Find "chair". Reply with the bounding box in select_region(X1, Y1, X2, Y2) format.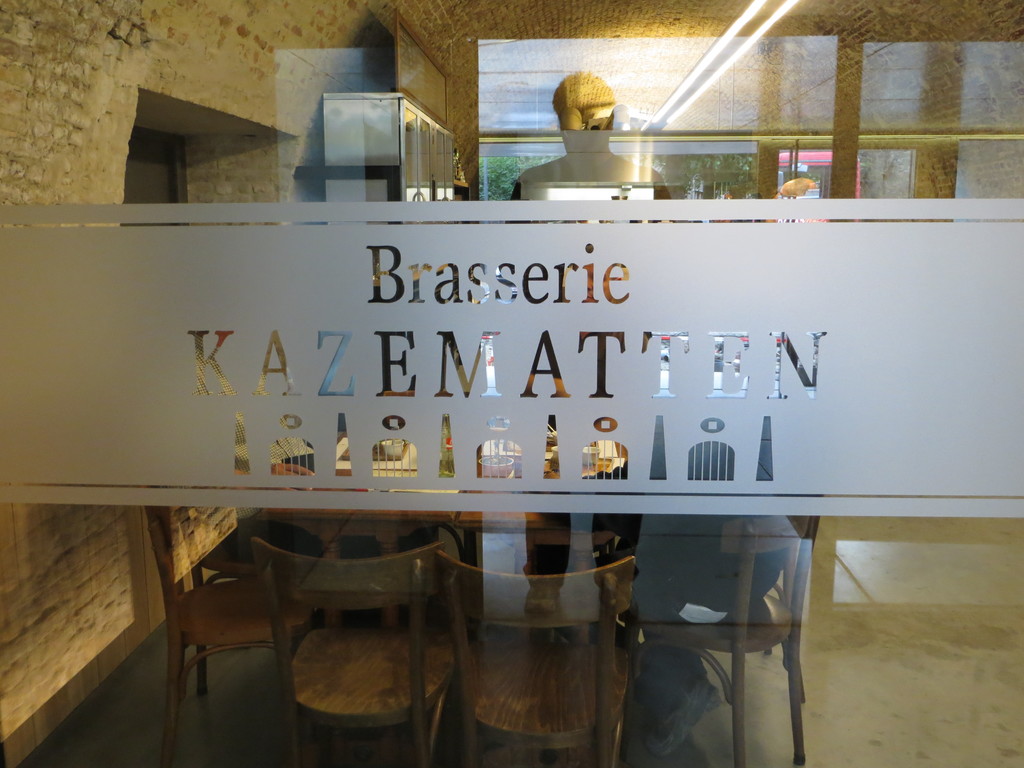
select_region(141, 487, 320, 767).
